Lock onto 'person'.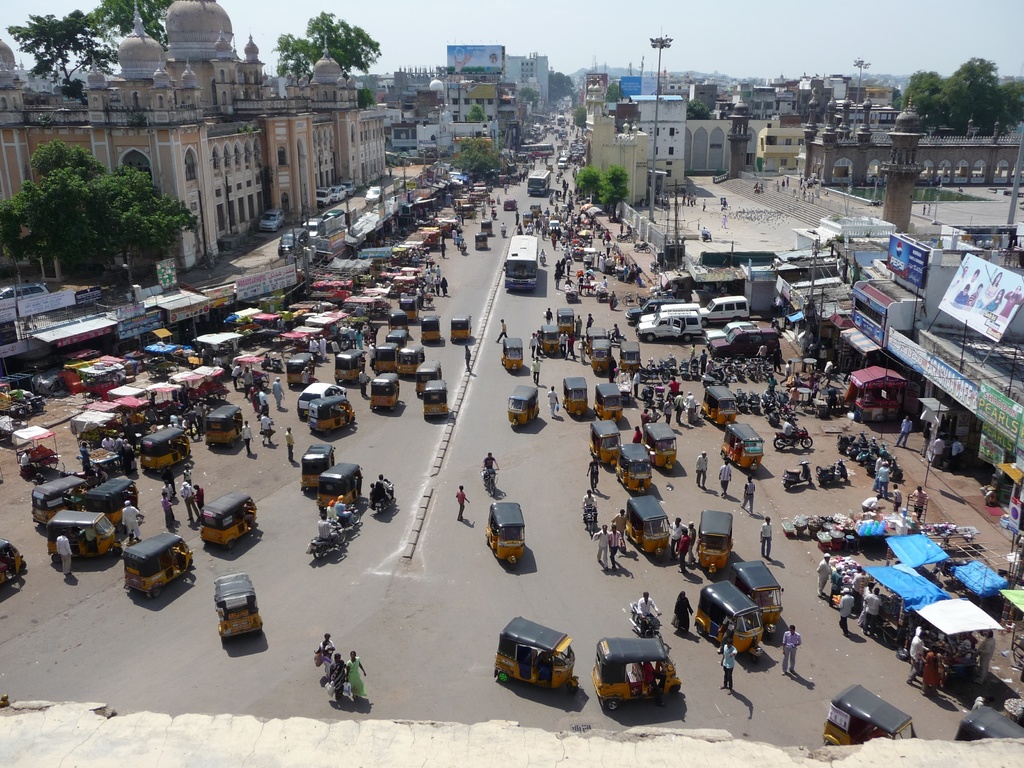
Locked: x1=687, y1=521, x2=696, y2=565.
